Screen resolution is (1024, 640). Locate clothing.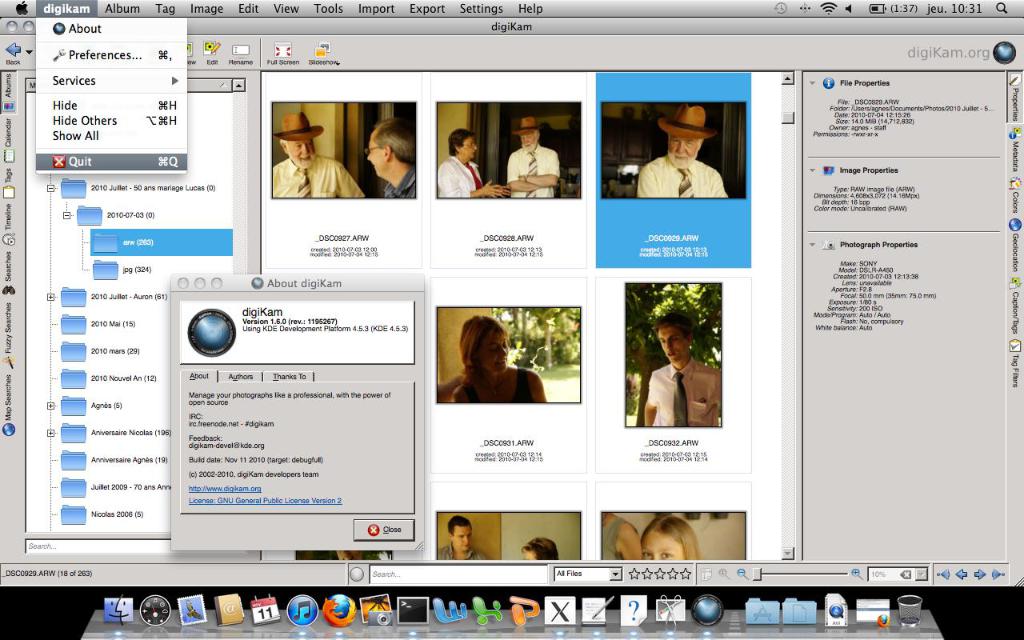
[385, 166, 417, 199].
